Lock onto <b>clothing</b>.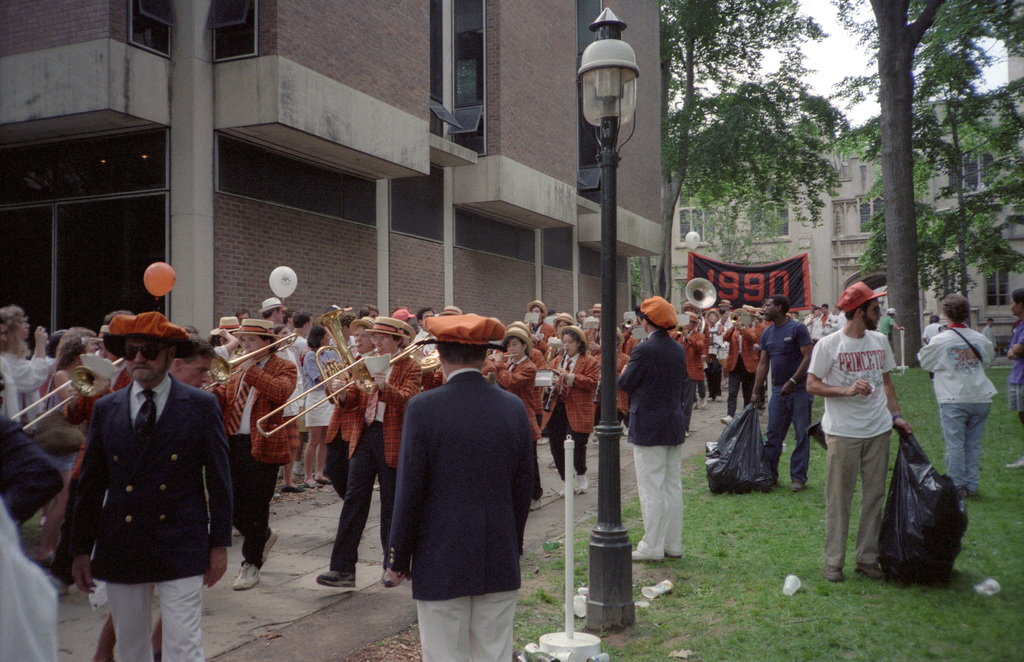
Locked: (810,328,899,561).
